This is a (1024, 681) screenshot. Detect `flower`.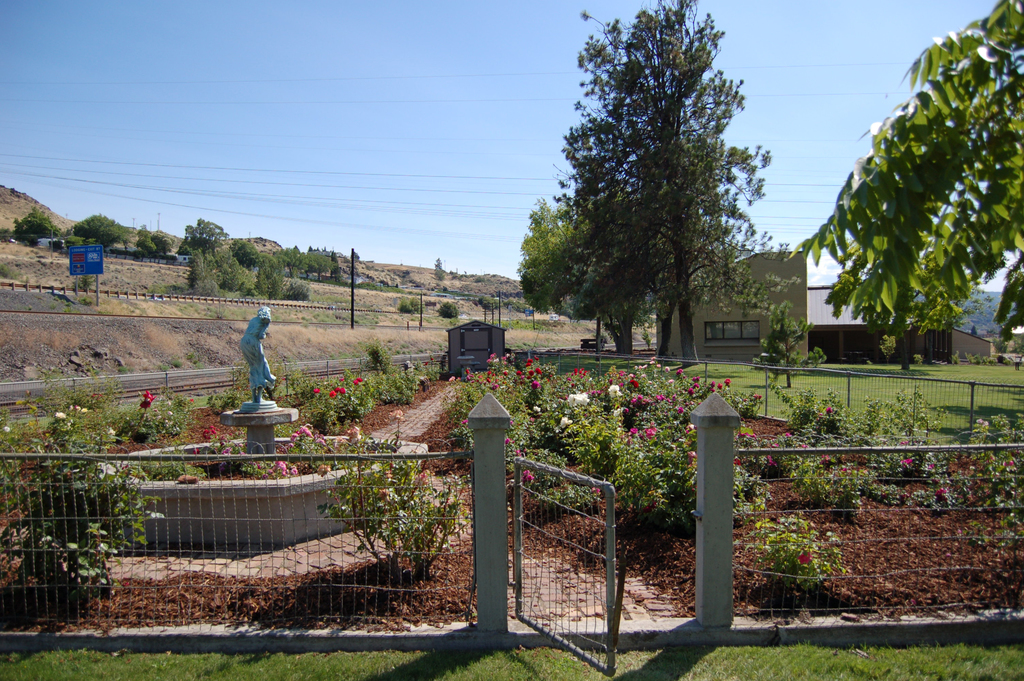
pyautogui.locateOnScreen(311, 382, 320, 394).
